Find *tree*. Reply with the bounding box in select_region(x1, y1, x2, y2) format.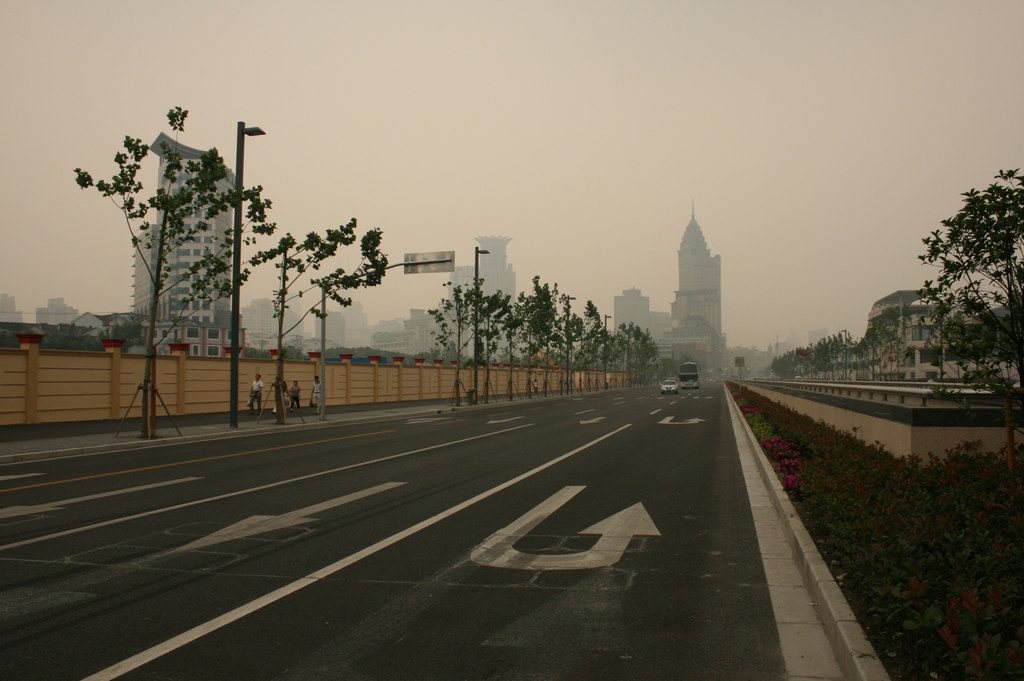
select_region(922, 163, 1018, 385).
